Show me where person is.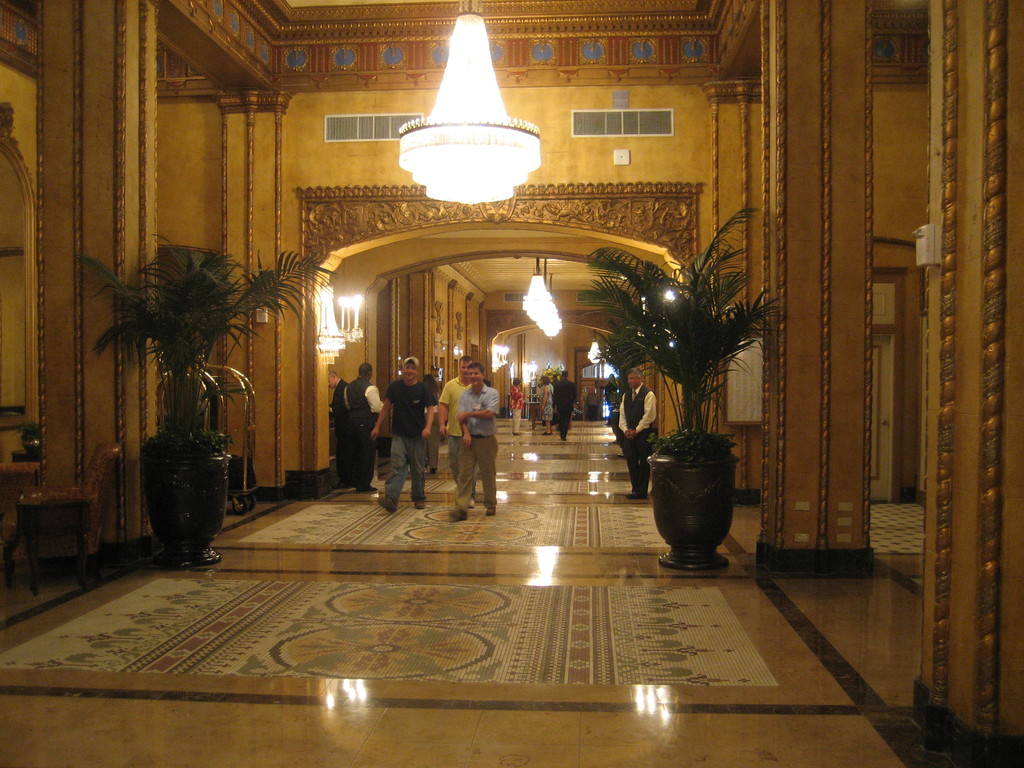
person is at BBox(440, 356, 480, 505).
